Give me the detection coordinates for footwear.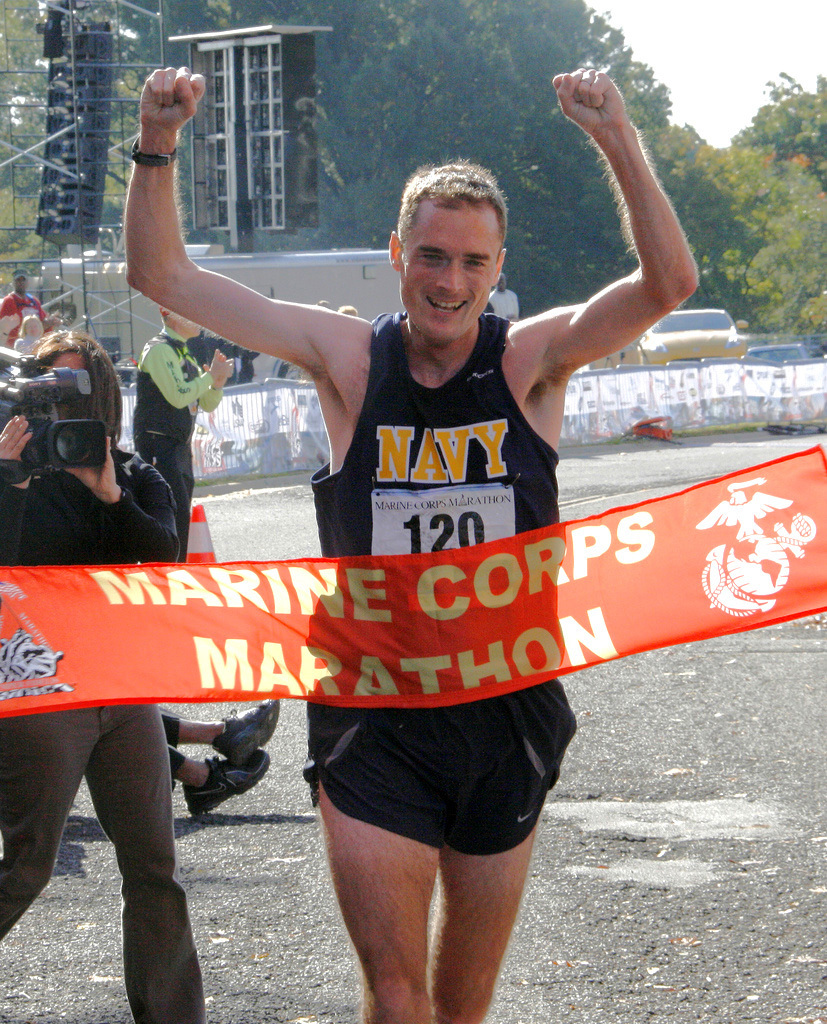
box=[214, 696, 280, 766].
